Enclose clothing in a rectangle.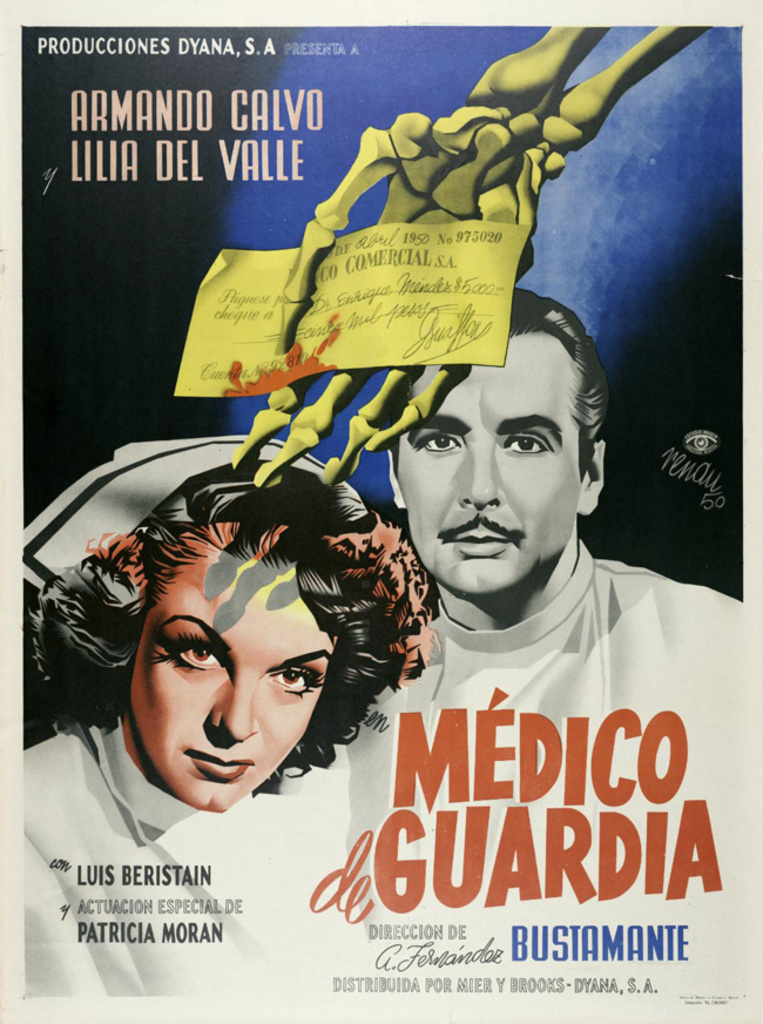
box(9, 705, 319, 983).
